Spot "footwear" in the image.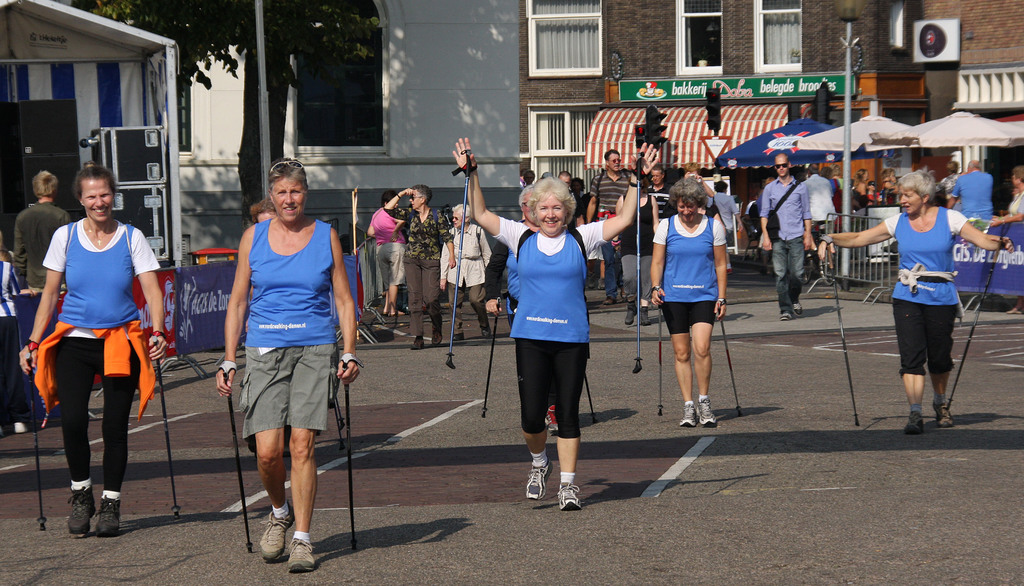
"footwear" found at <box>380,309,389,315</box>.
